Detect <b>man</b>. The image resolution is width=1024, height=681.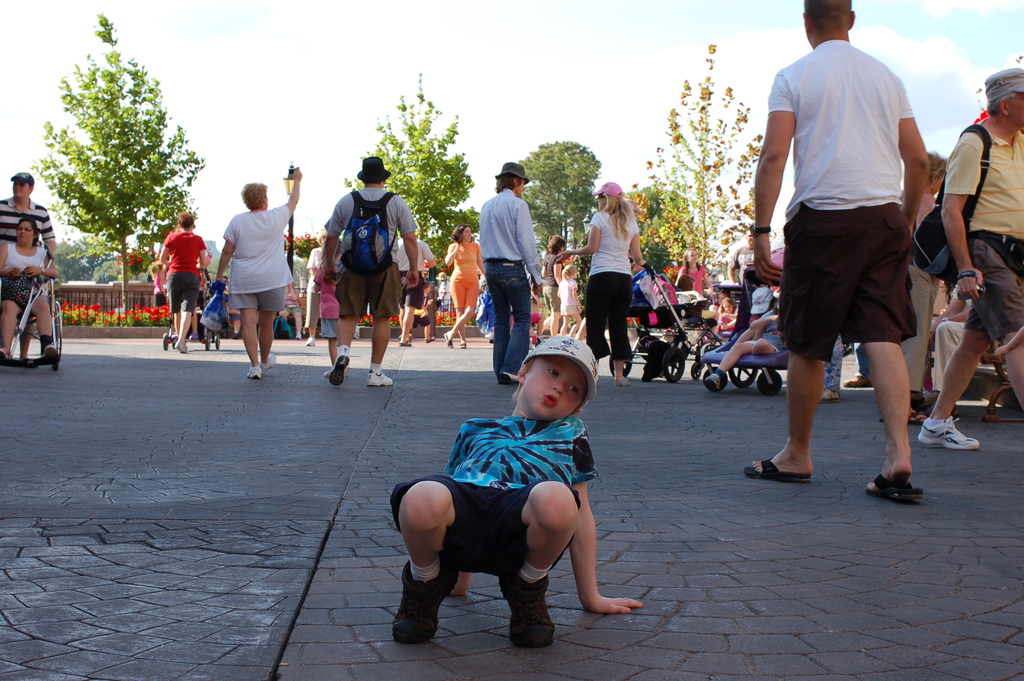
{"x1": 737, "y1": 0, "x2": 932, "y2": 505}.
